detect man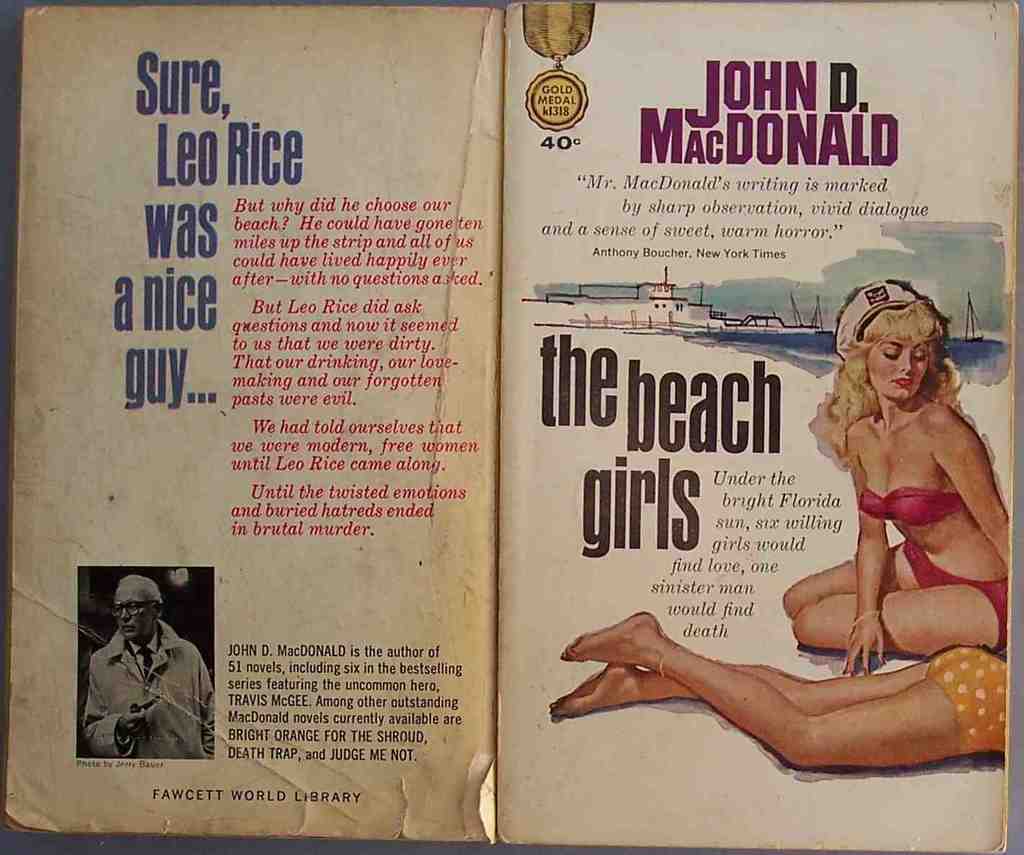
l=81, t=575, r=223, b=764
